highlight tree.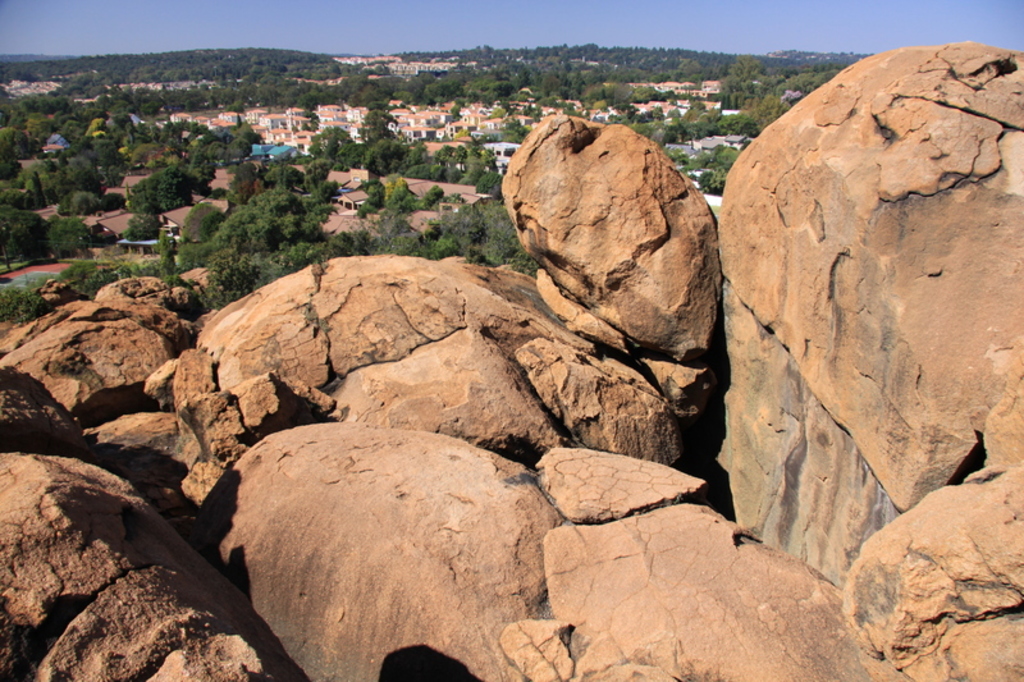
Highlighted region: 125 209 164 241.
